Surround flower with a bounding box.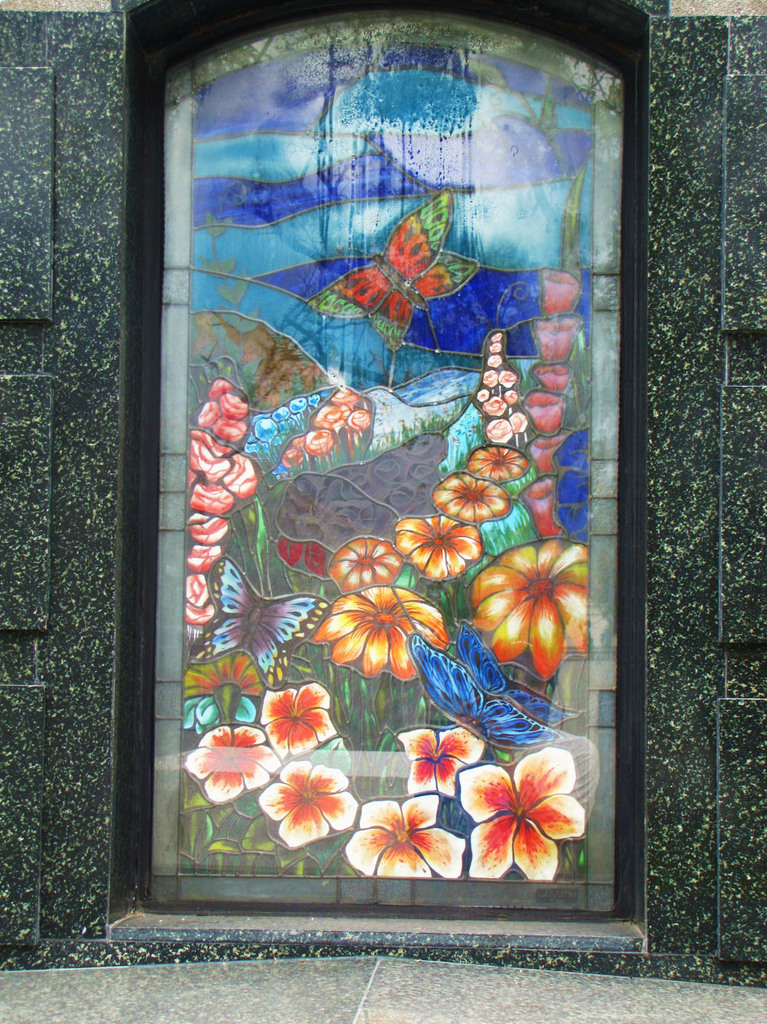
[189,509,225,545].
